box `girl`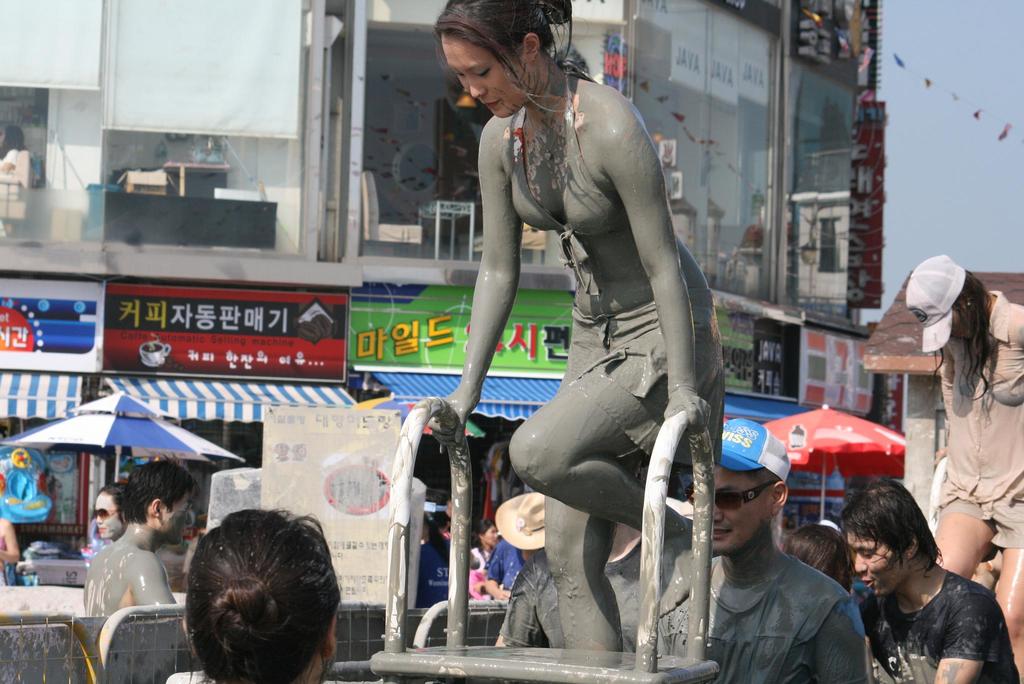
pyautogui.locateOnScreen(99, 483, 131, 543)
